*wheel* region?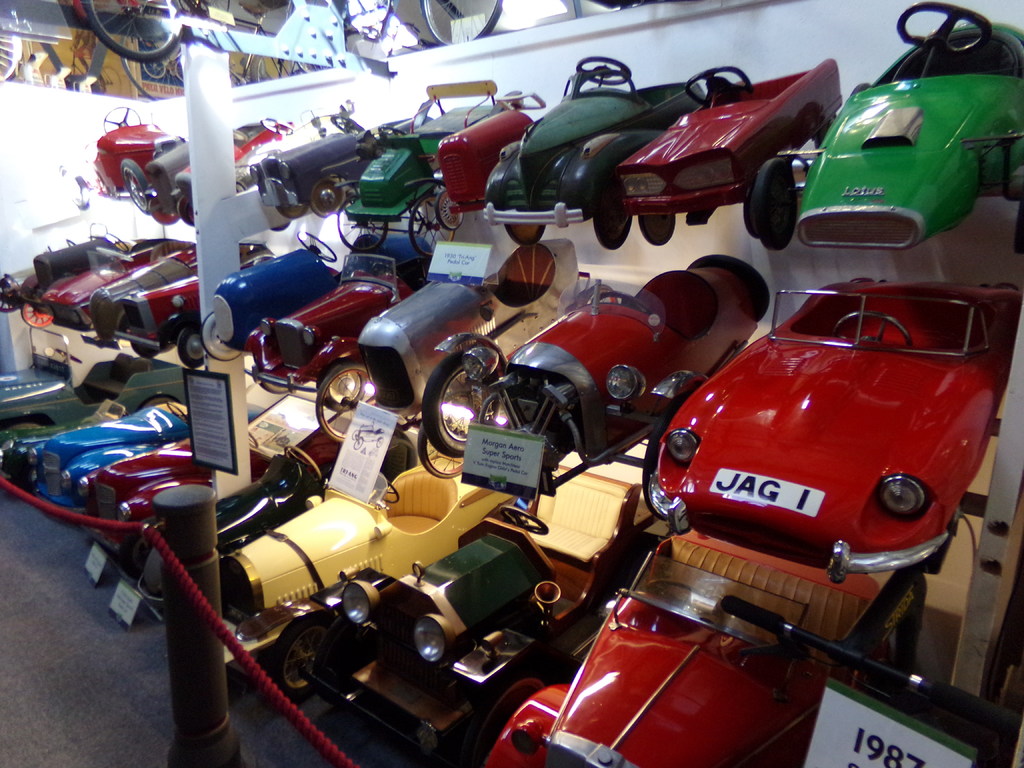
Rect(501, 507, 547, 536)
